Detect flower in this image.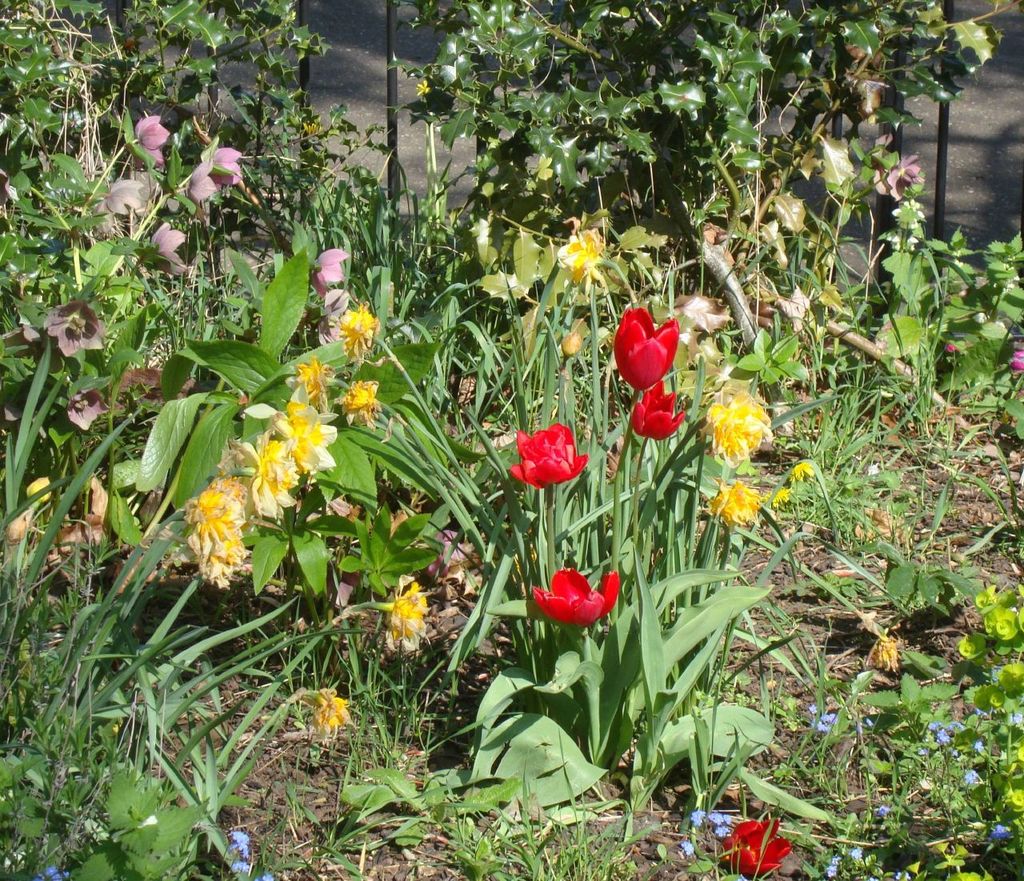
Detection: (130, 111, 180, 165).
